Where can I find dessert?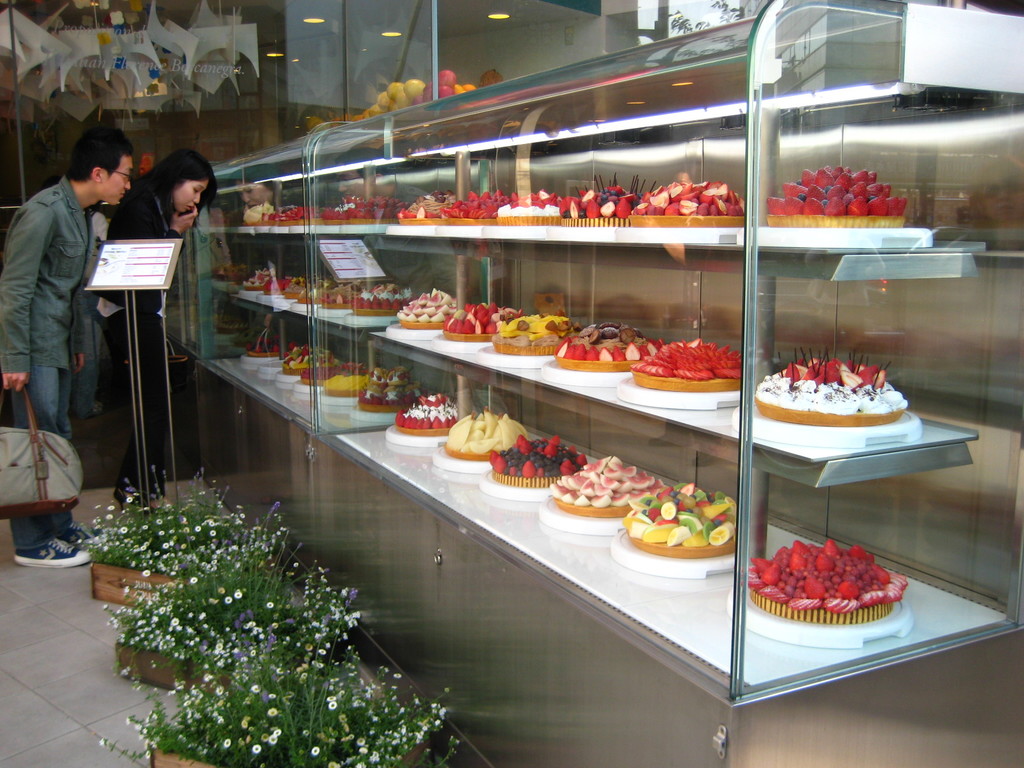
You can find it at 396,390,458,436.
